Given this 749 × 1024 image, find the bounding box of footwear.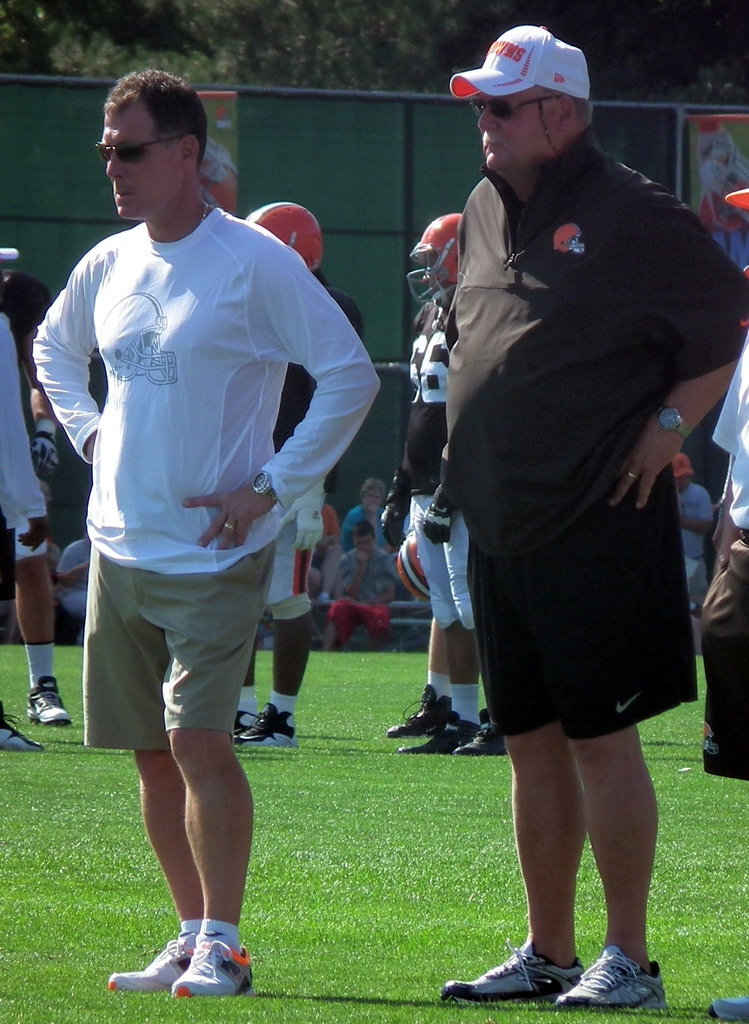
select_region(109, 933, 193, 993).
